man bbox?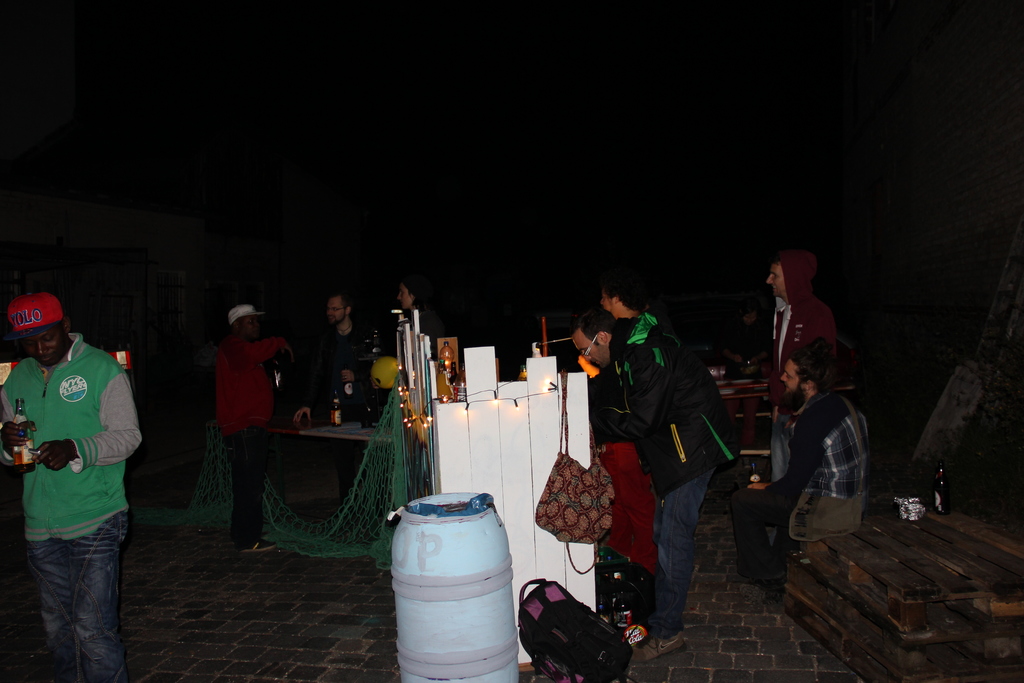
l=568, t=303, r=740, b=664
